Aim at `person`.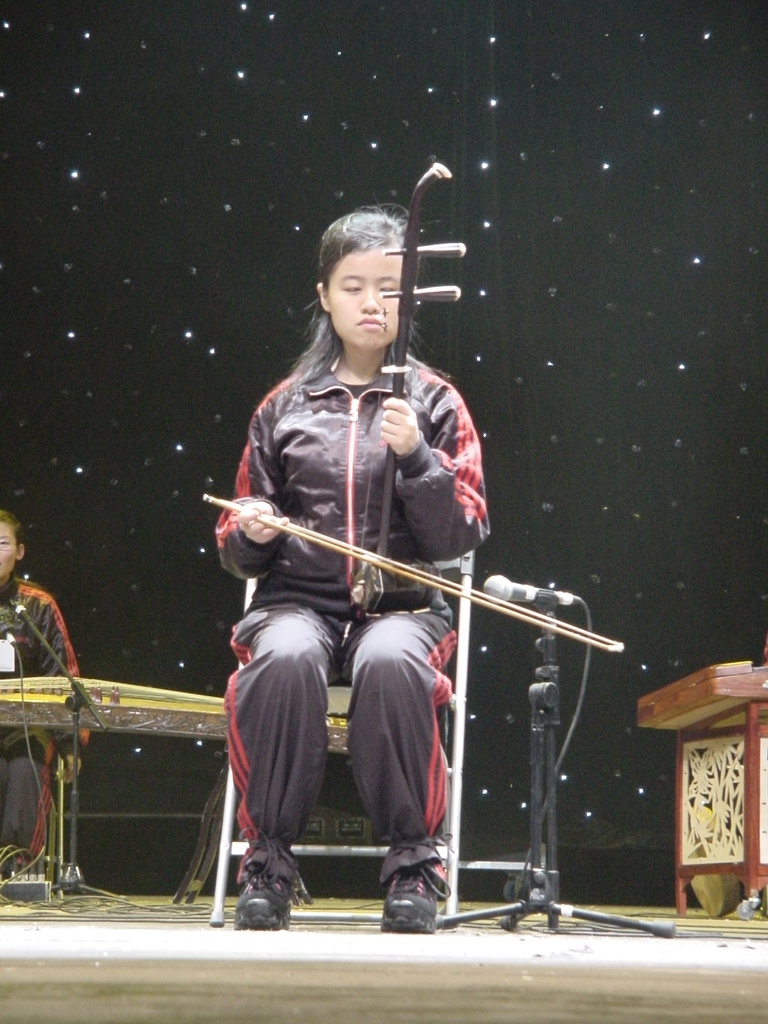
Aimed at (216, 211, 495, 931).
